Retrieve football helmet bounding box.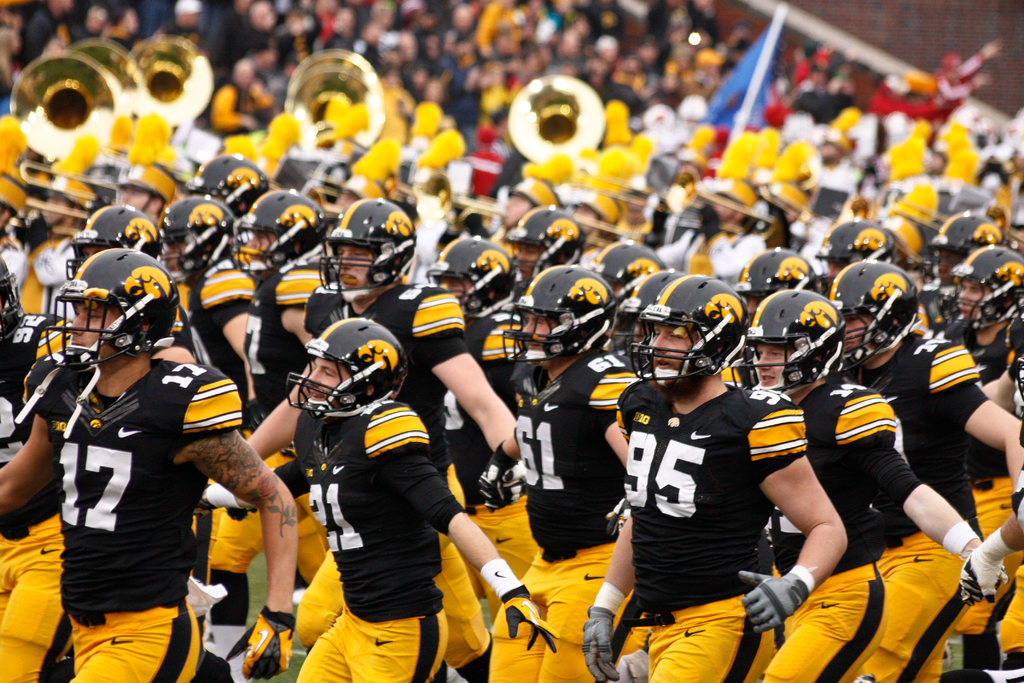
Bounding box: l=931, t=213, r=998, b=293.
